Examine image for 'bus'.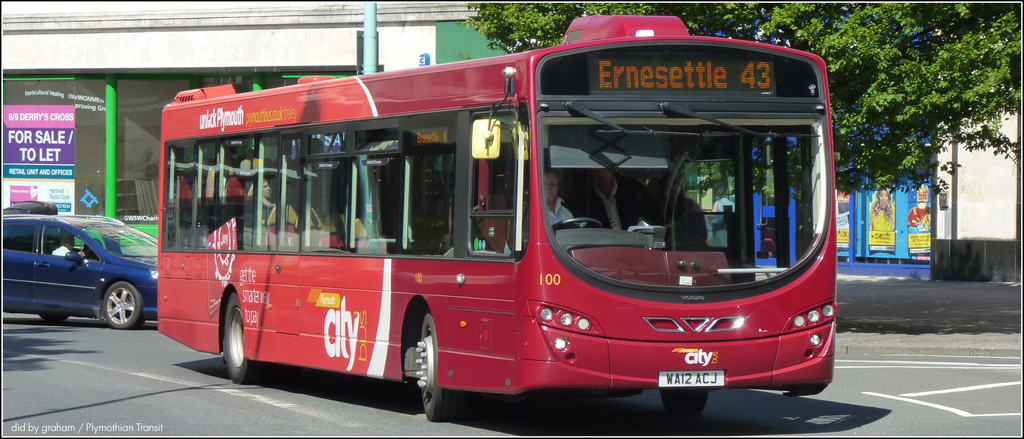
Examination result: Rect(156, 12, 841, 423).
